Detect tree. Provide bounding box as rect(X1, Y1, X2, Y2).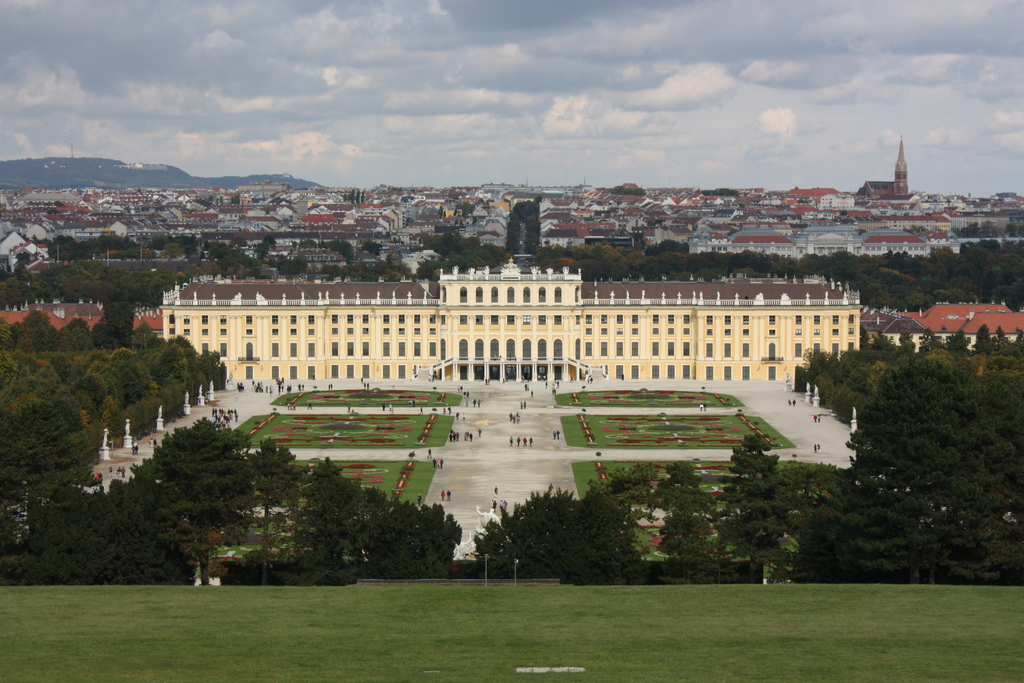
rect(649, 449, 708, 579).
